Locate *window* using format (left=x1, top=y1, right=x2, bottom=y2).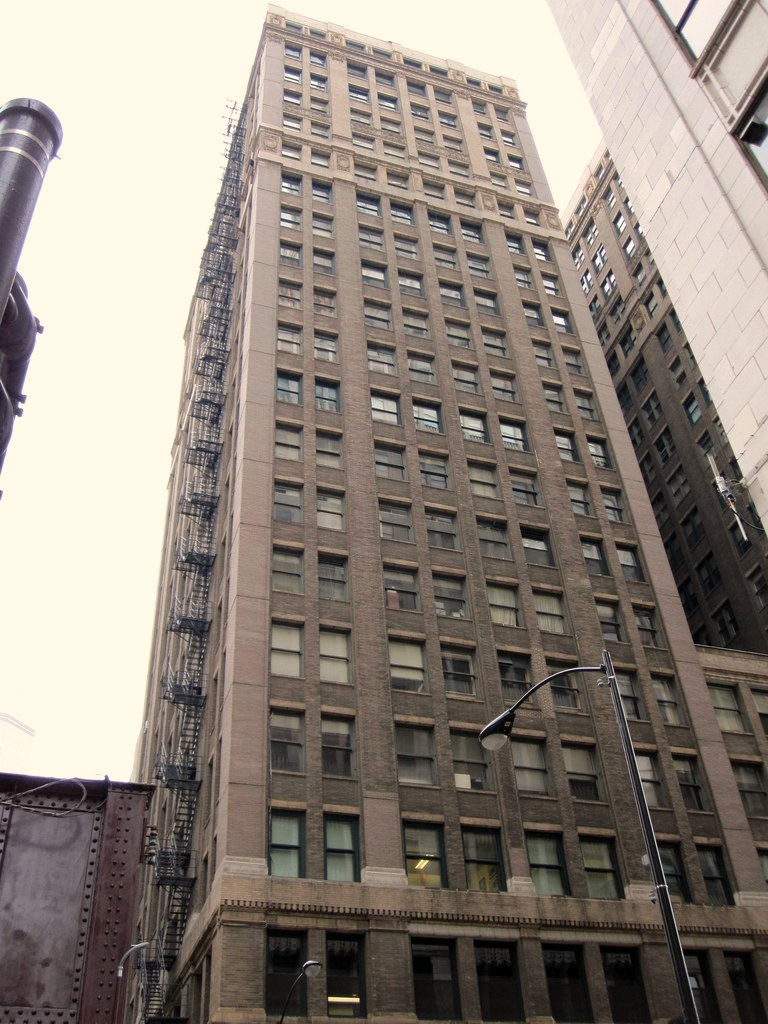
(left=674, top=747, right=711, bottom=813).
